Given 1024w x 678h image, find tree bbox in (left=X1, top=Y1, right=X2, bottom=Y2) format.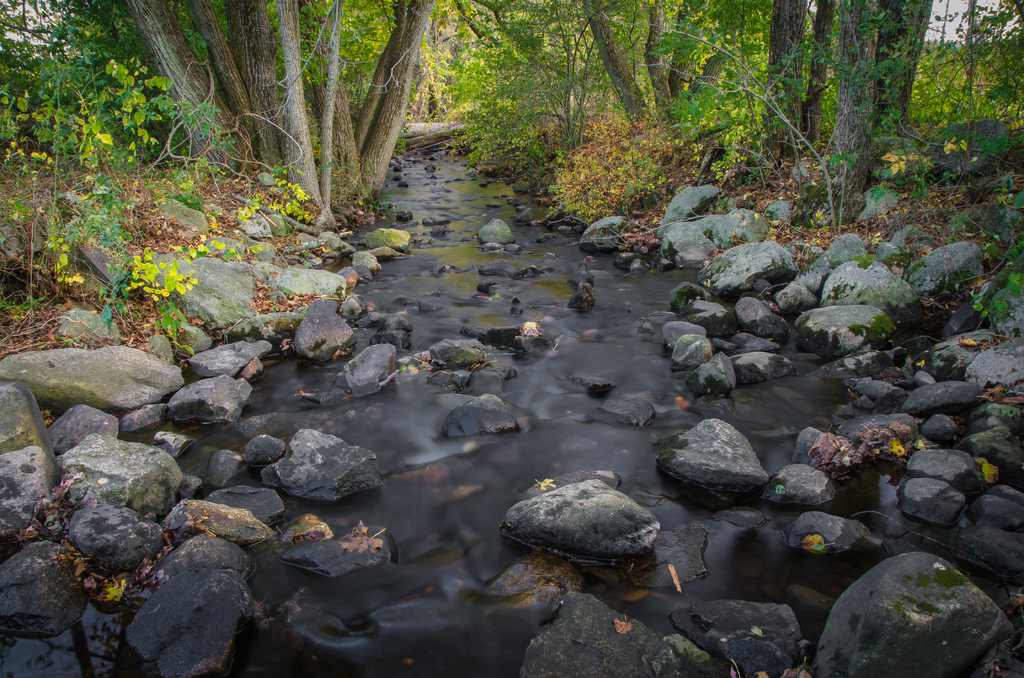
(left=906, top=0, right=966, bottom=167).
